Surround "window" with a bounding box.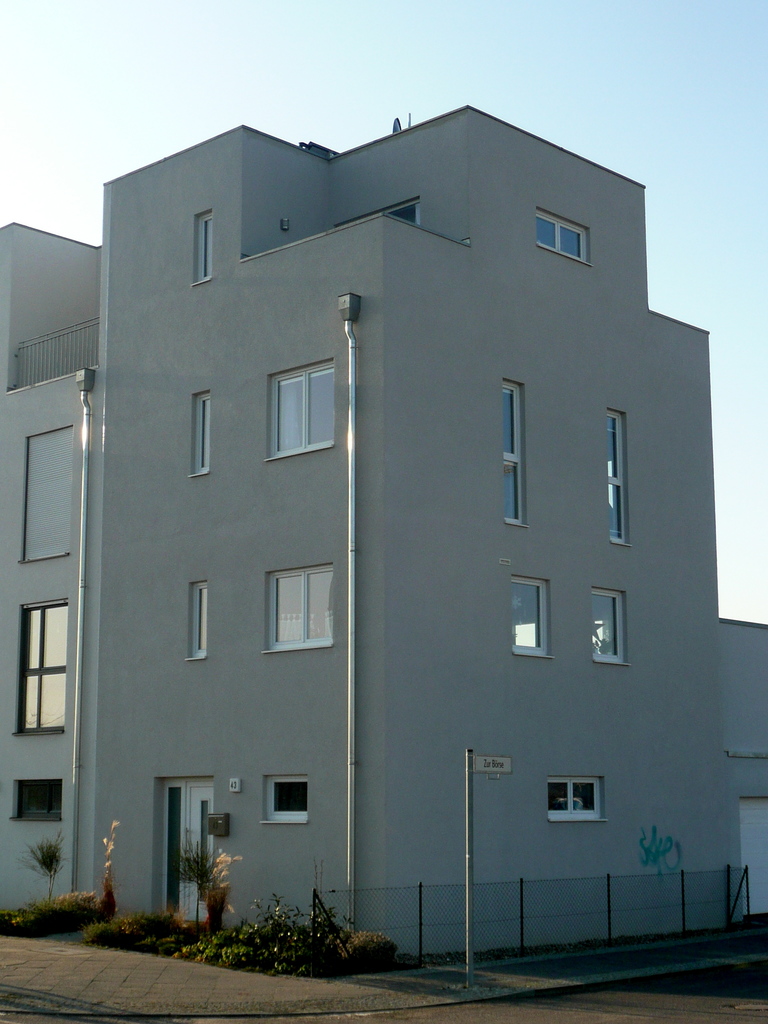
Rect(262, 361, 331, 450).
